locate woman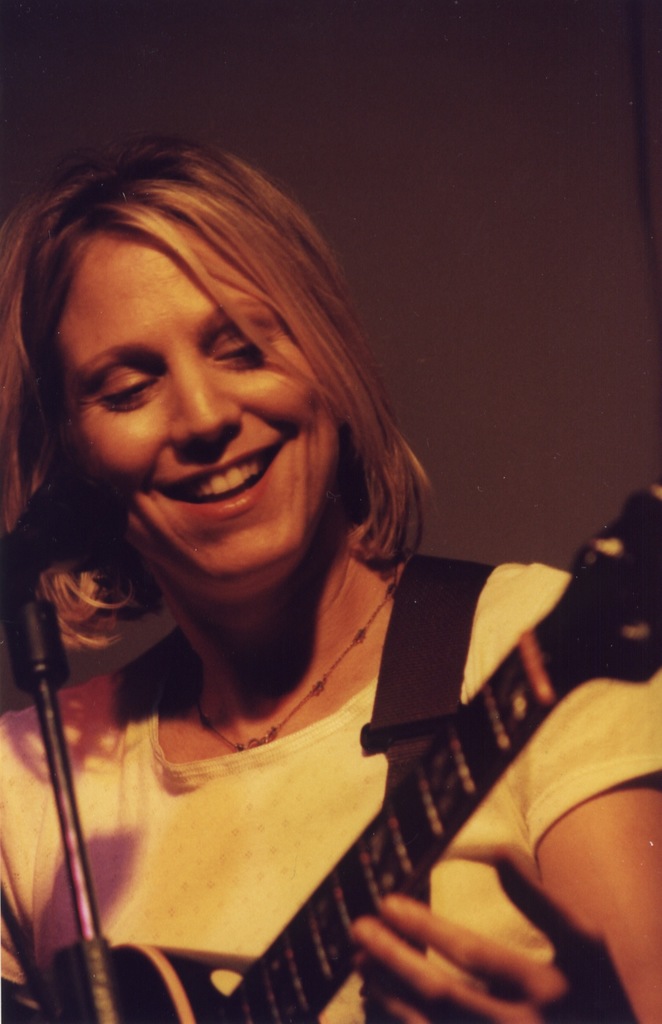
region(0, 116, 583, 1004)
